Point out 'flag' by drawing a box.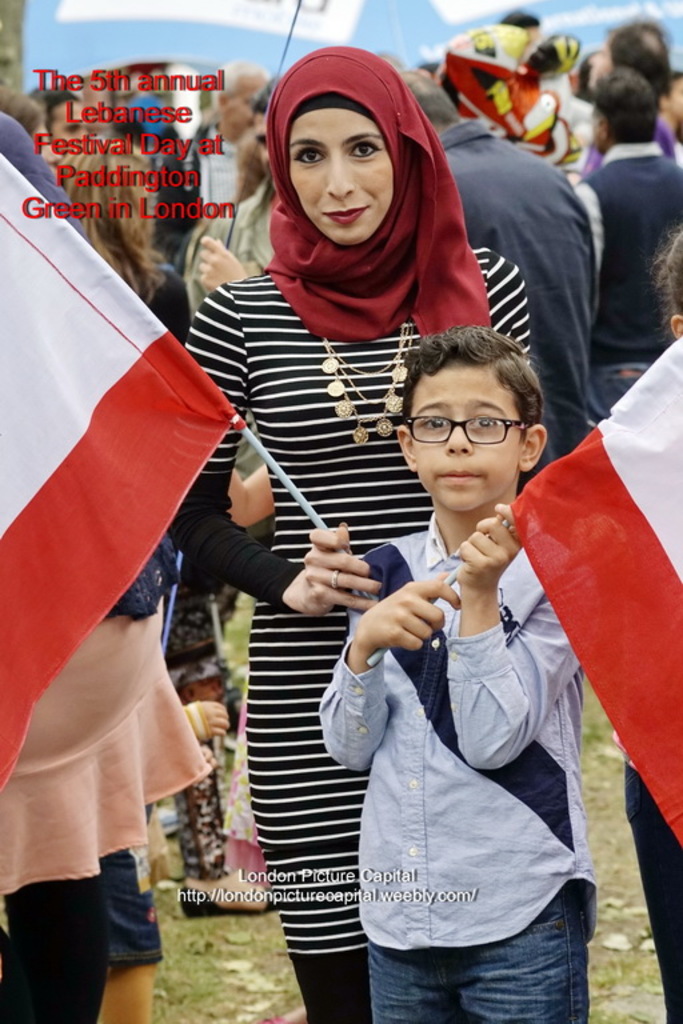
507,329,682,844.
